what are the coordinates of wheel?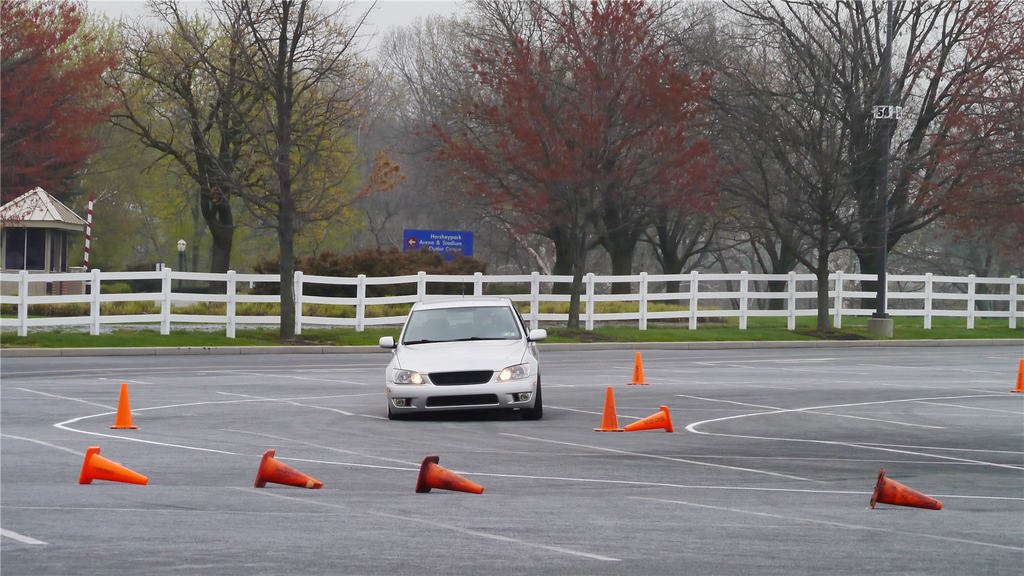
rect(526, 372, 548, 427).
